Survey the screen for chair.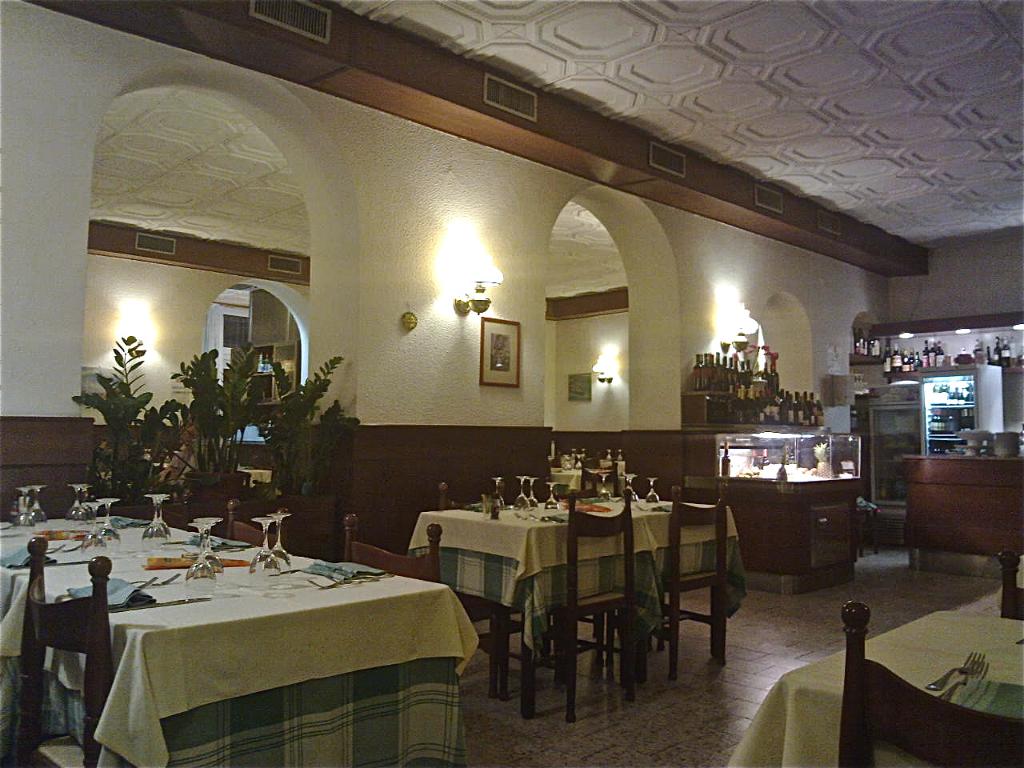
Survey found: BBox(14, 538, 154, 767).
